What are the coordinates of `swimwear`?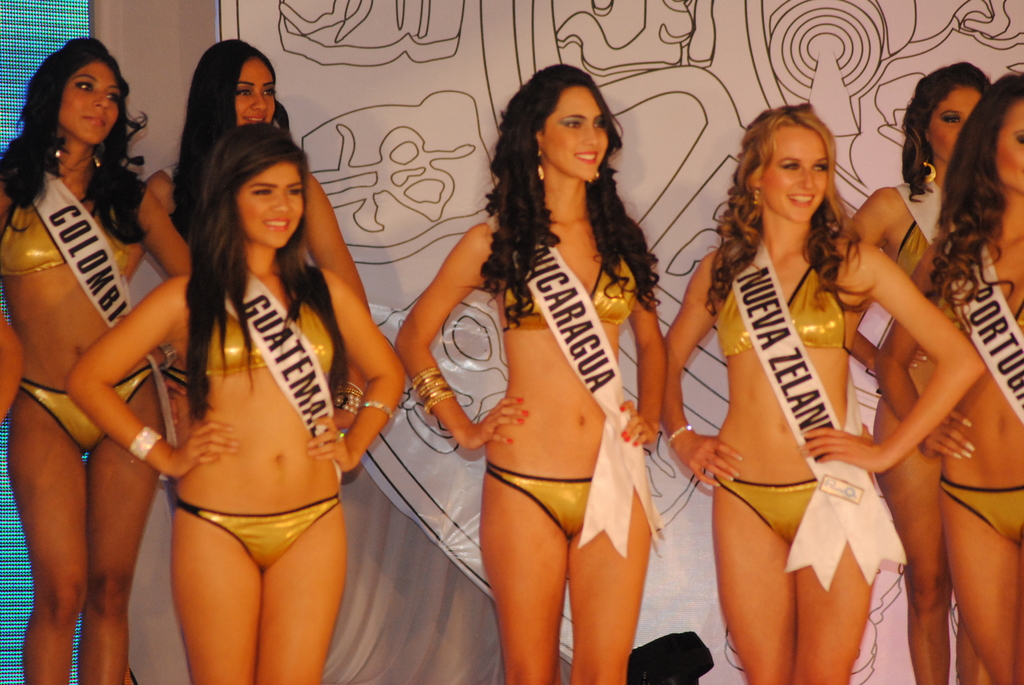
(502, 250, 640, 330).
